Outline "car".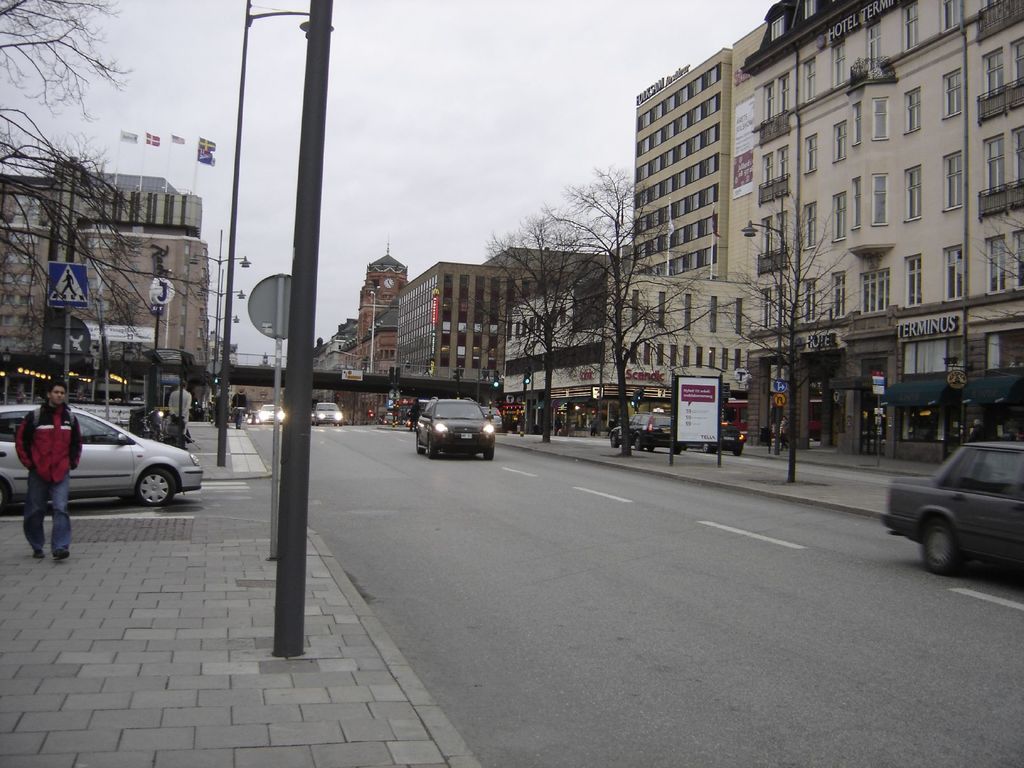
Outline: [313, 399, 344, 424].
